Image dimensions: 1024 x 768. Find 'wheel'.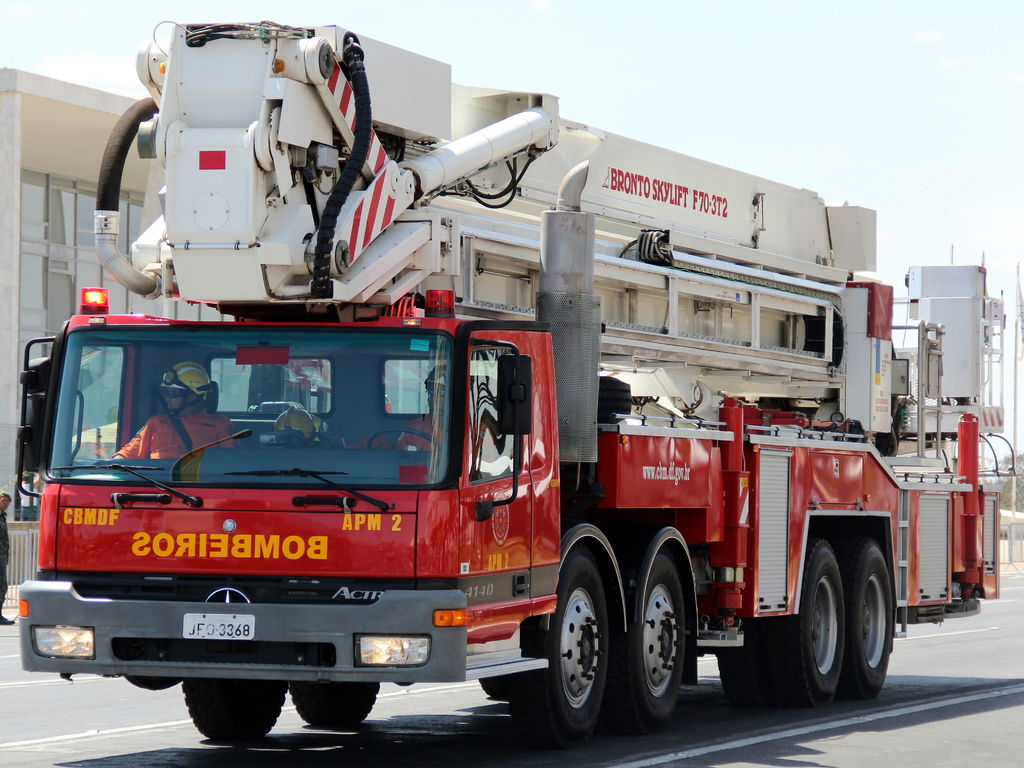
locate(364, 426, 443, 452).
